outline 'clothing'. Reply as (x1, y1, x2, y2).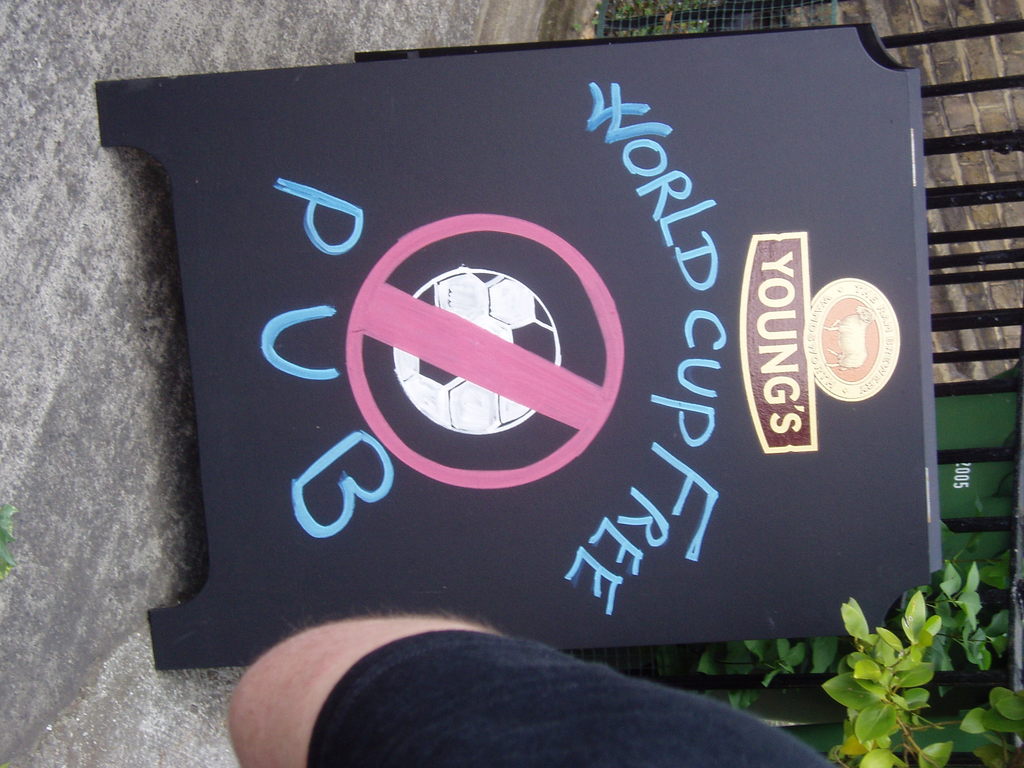
(308, 629, 834, 767).
